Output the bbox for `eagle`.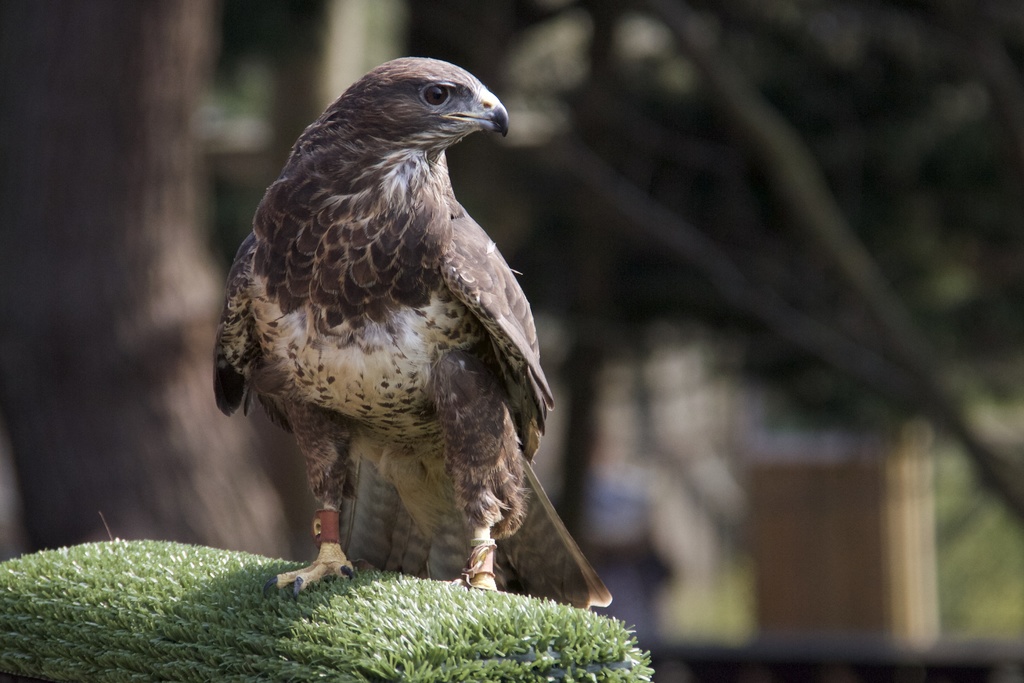
l=214, t=55, r=615, b=621.
